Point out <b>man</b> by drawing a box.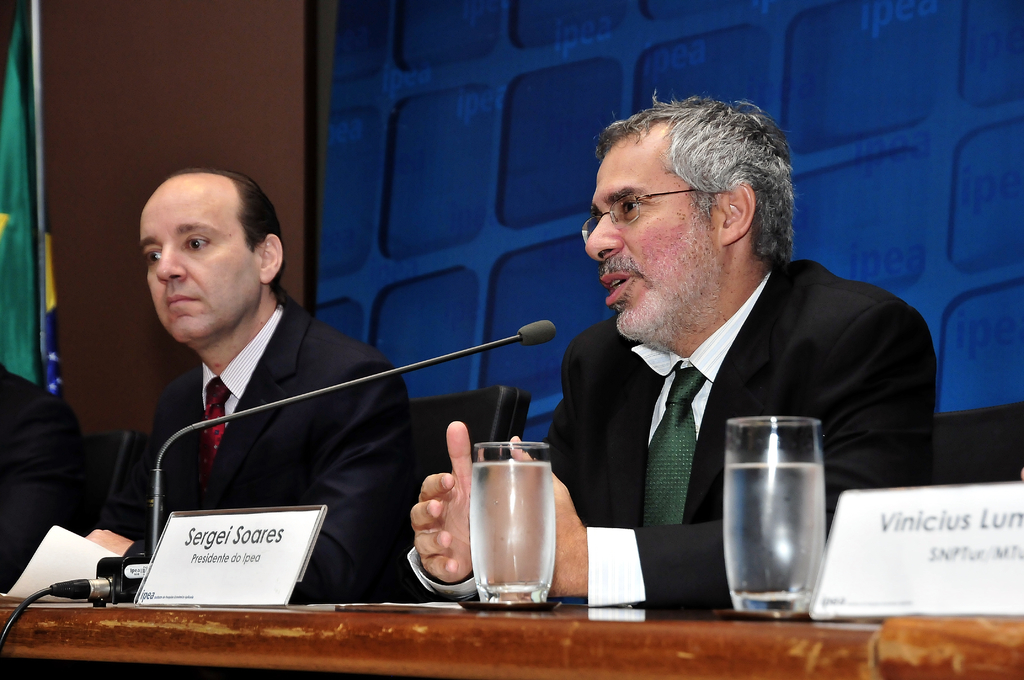
bbox(391, 82, 947, 619).
